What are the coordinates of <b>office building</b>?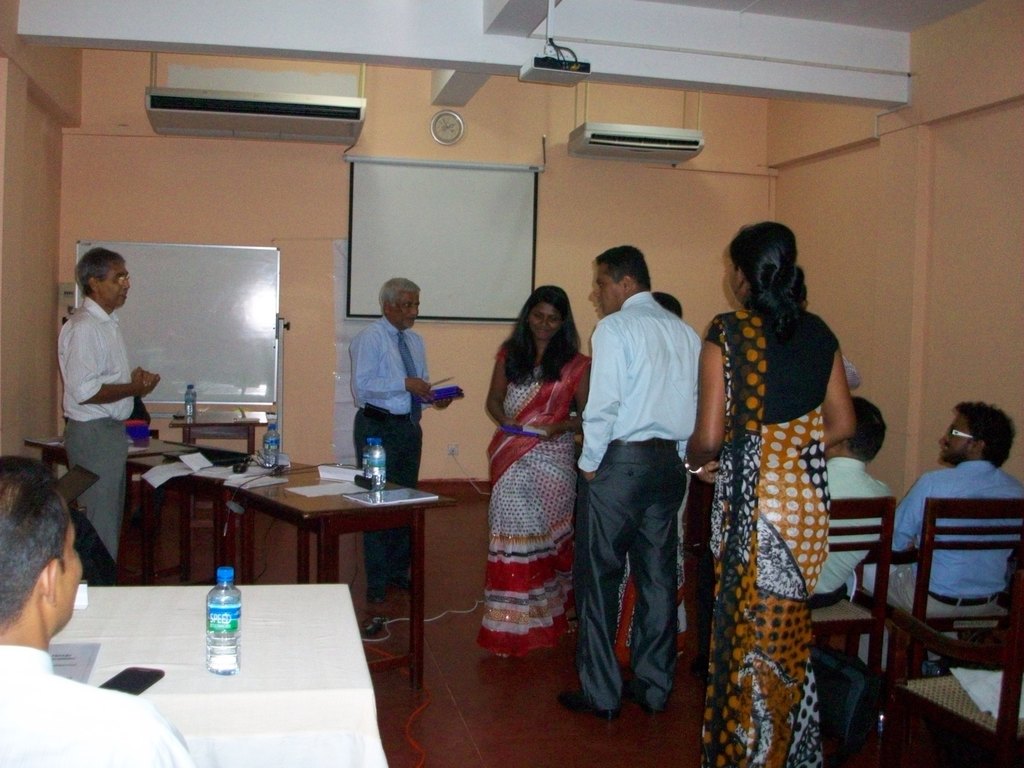
crop(21, 13, 961, 755).
